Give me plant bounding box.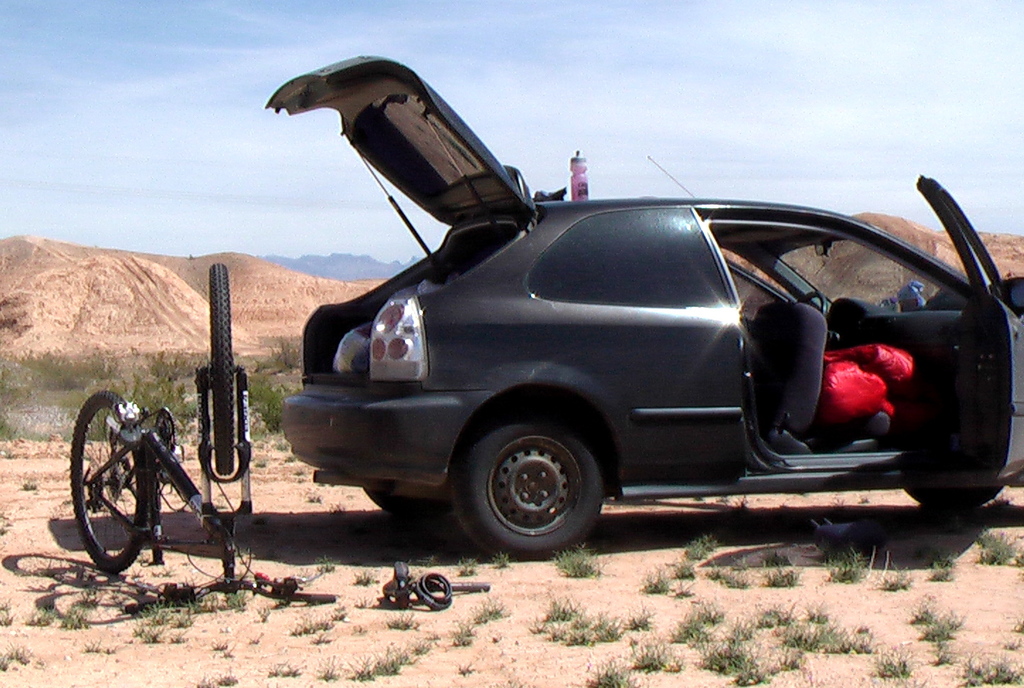
x1=451, y1=556, x2=473, y2=574.
